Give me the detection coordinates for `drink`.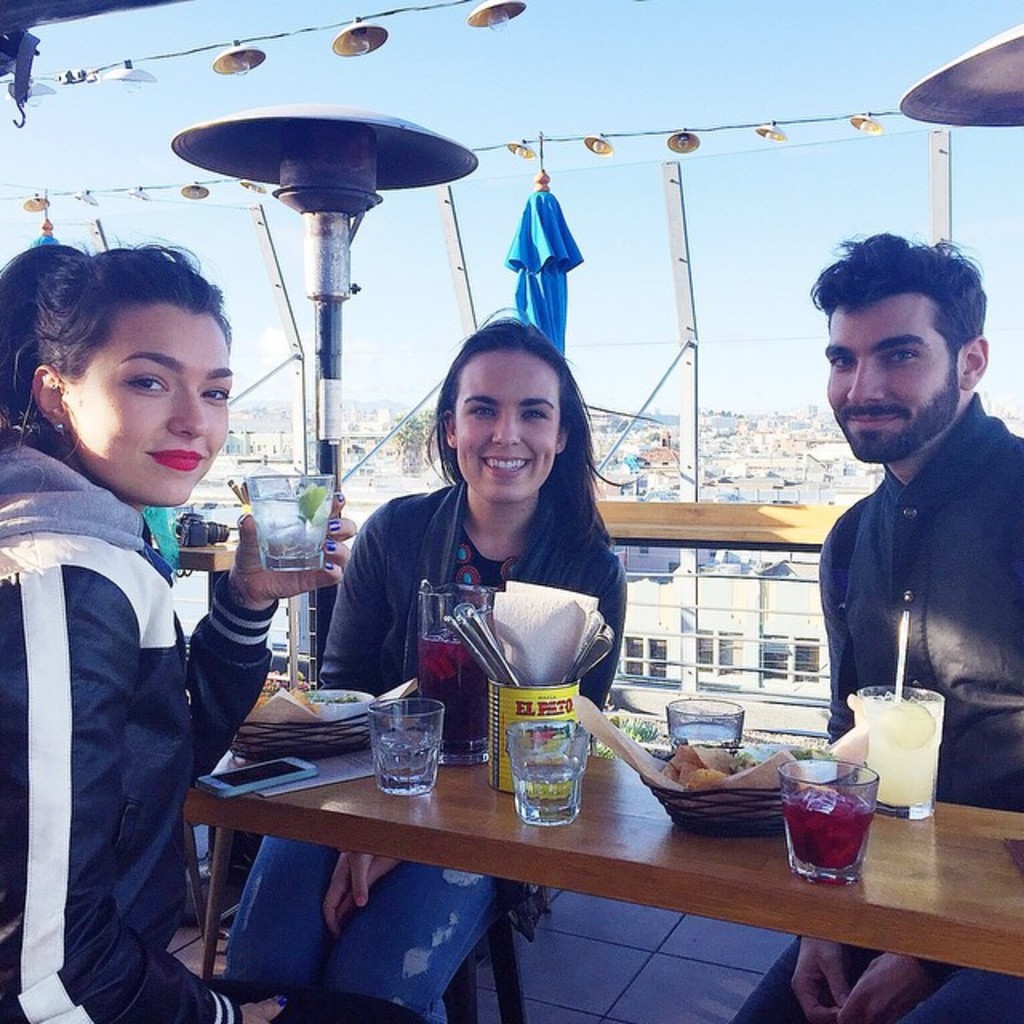
<bbox>672, 718, 746, 752</bbox>.
